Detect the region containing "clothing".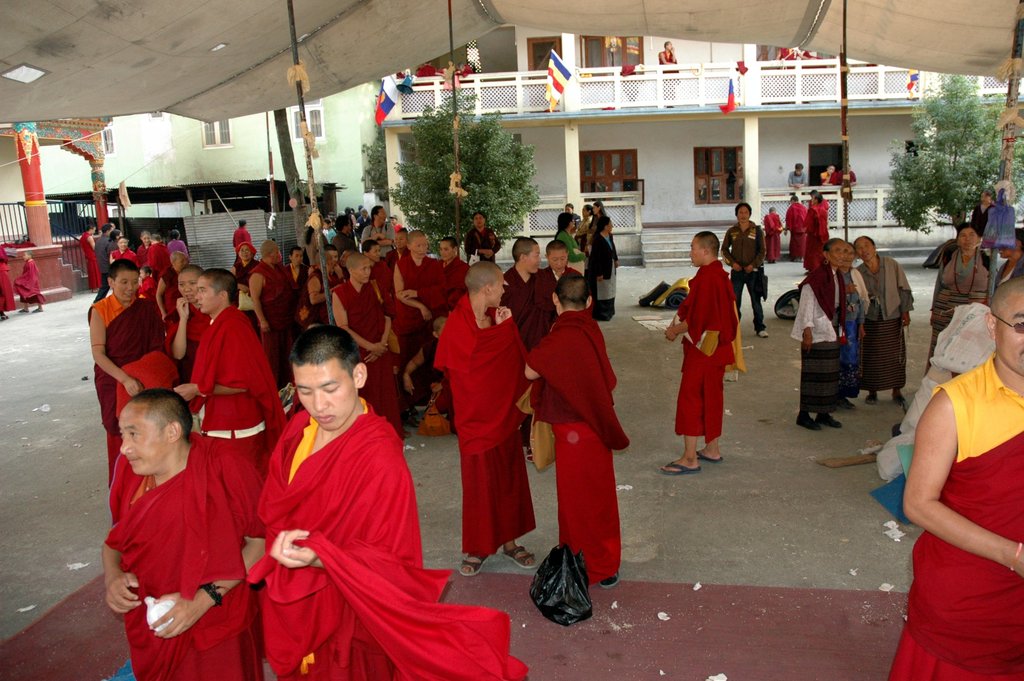
[785, 200, 805, 254].
